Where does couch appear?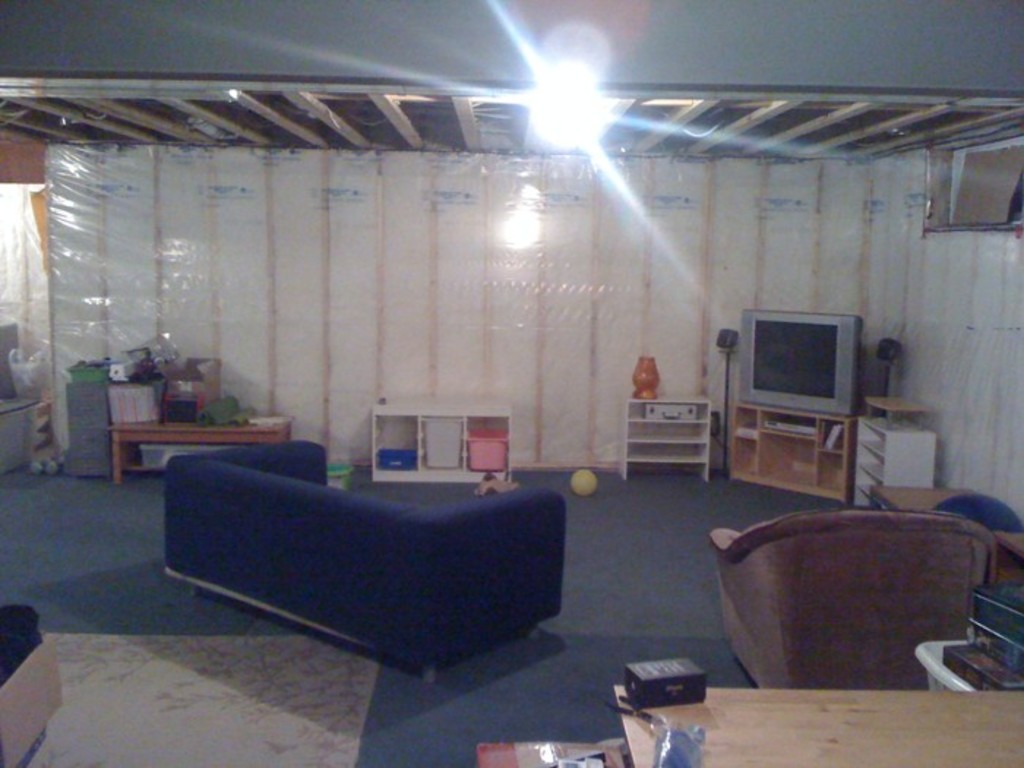
Appears at <region>0, 607, 64, 767</region>.
